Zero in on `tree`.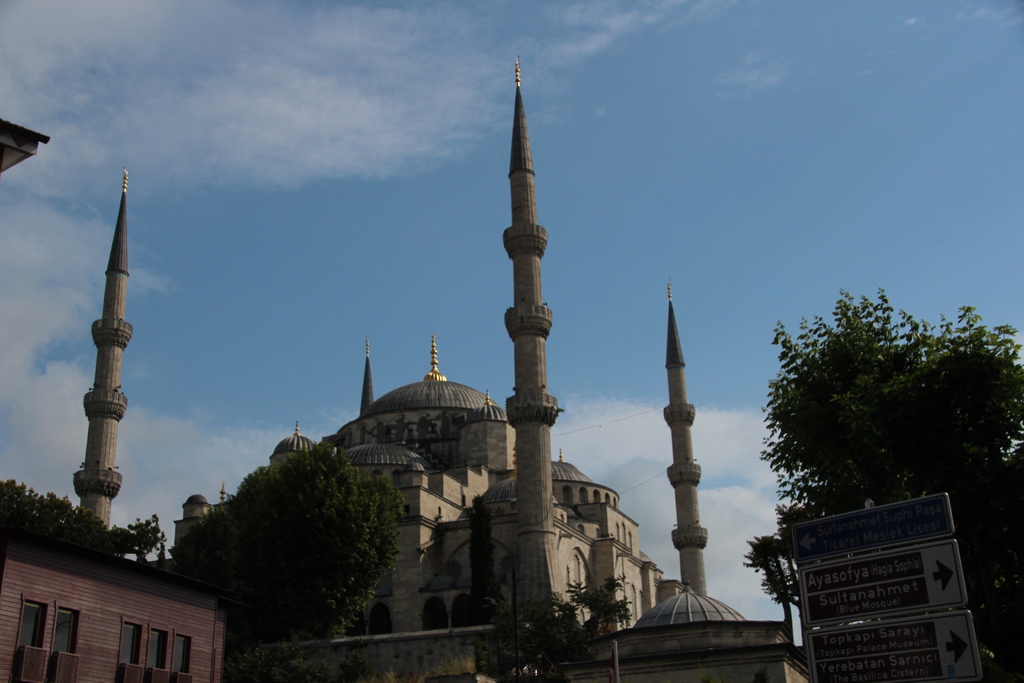
Zeroed in: {"left": 172, "top": 421, "right": 408, "bottom": 638}.
